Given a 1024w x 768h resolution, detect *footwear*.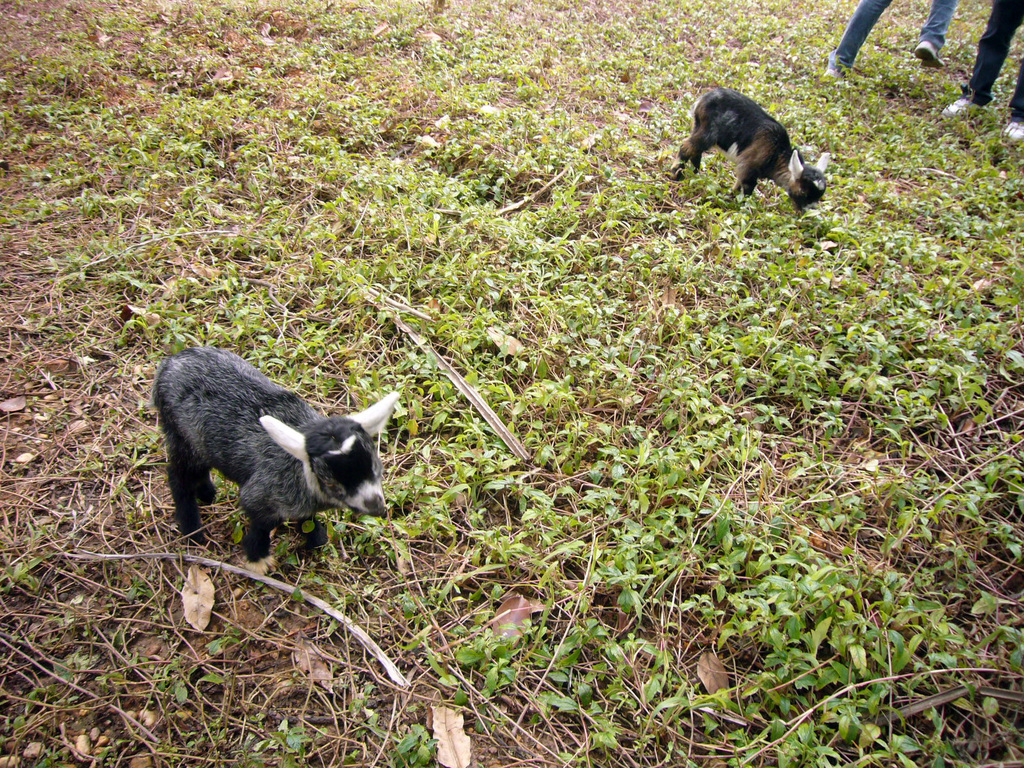
<bbox>913, 38, 946, 72</bbox>.
